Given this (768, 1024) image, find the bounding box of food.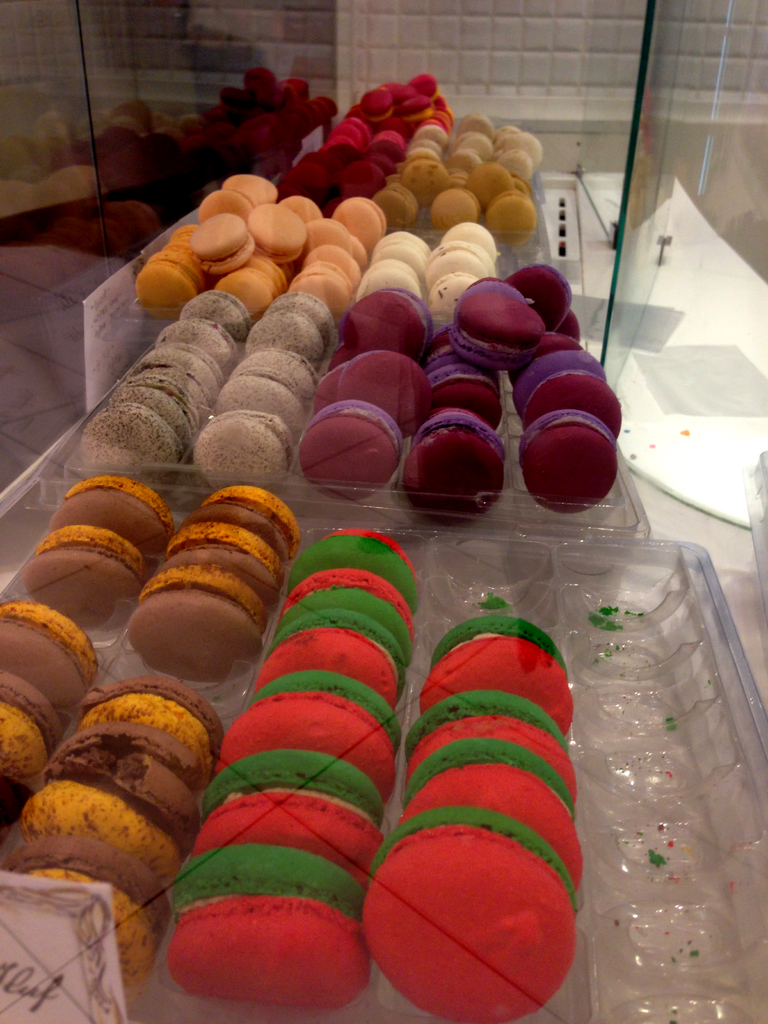
BBox(399, 691, 578, 810).
